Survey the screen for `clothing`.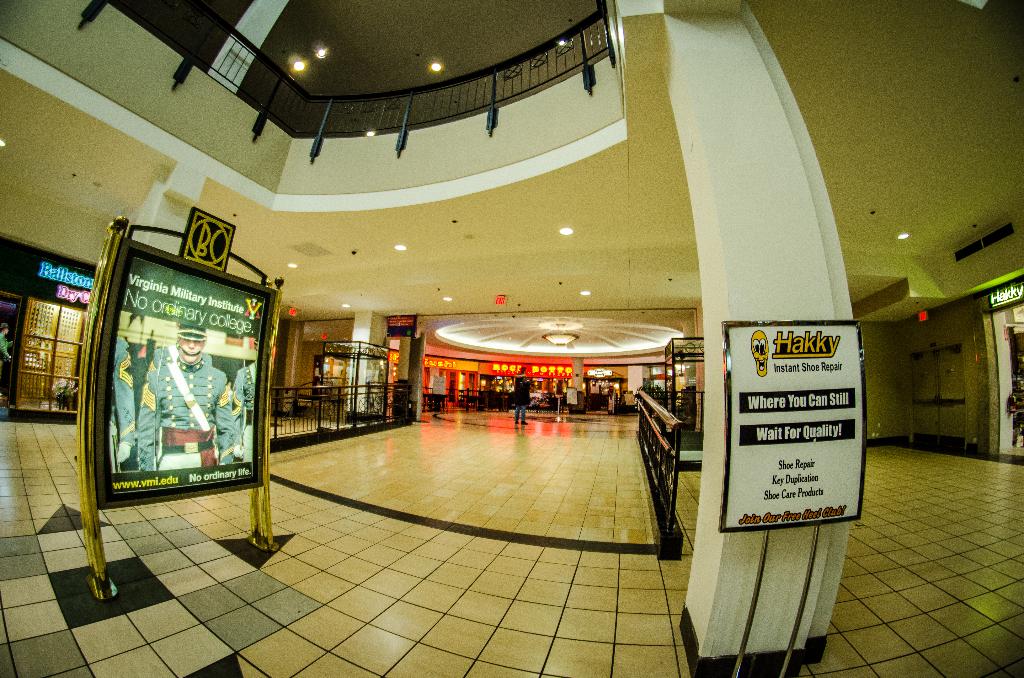
Survey found: <region>132, 351, 236, 466</region>.
